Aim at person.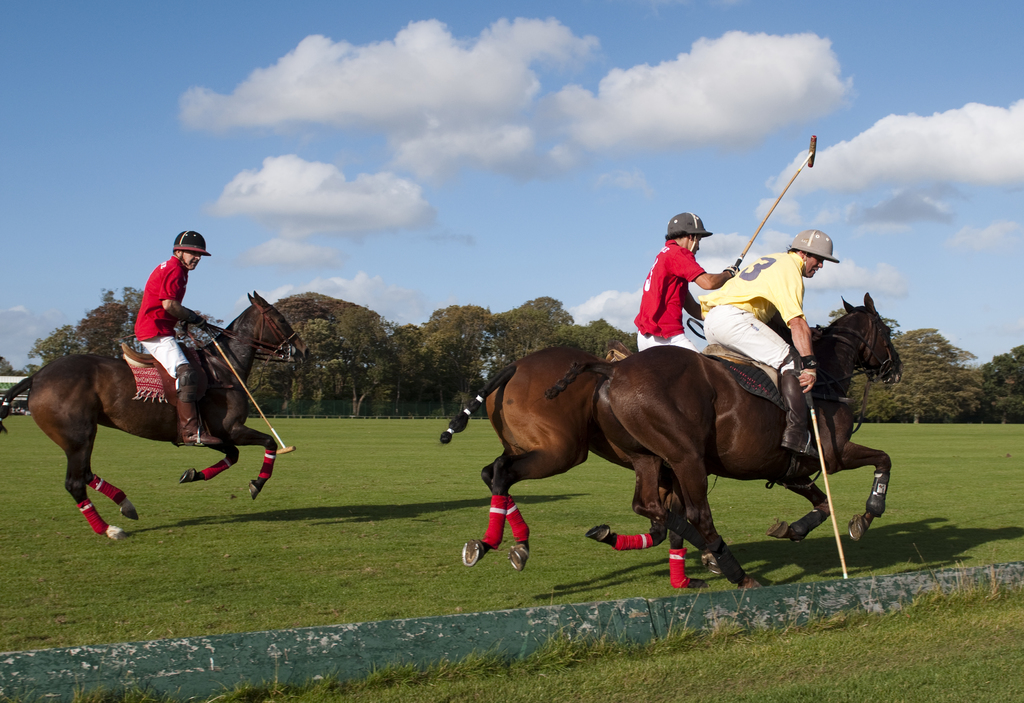
Aimed at <box>698,222,855,451</box>.
